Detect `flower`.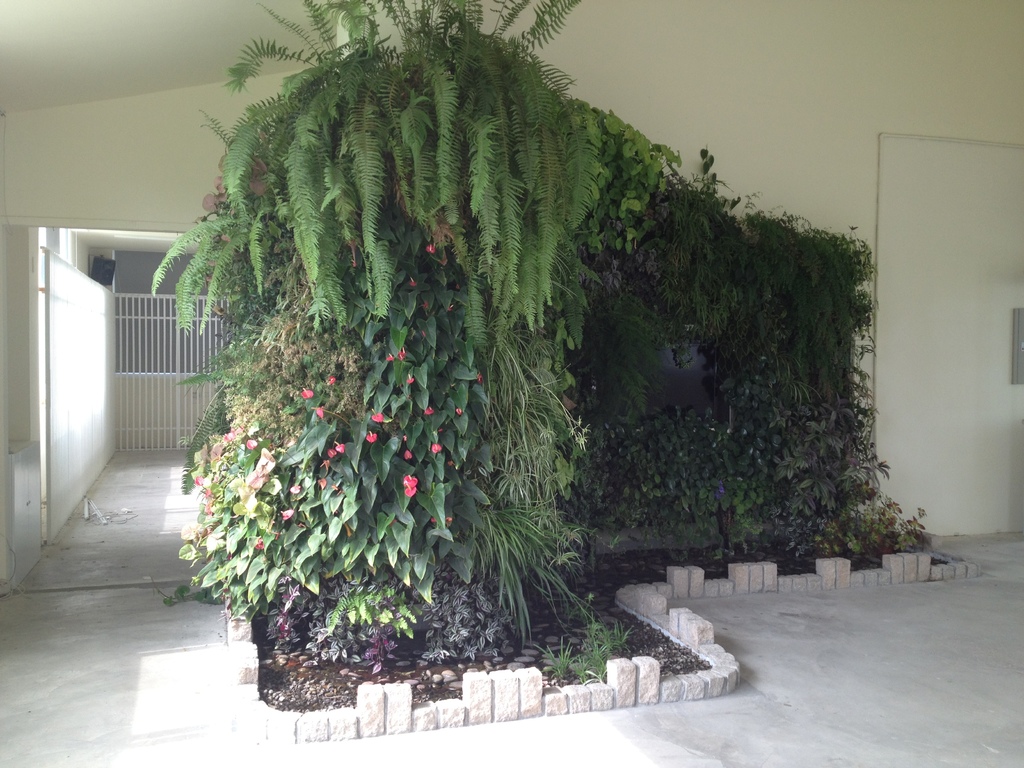
Detected at crop(386, 351, 395, 361).
